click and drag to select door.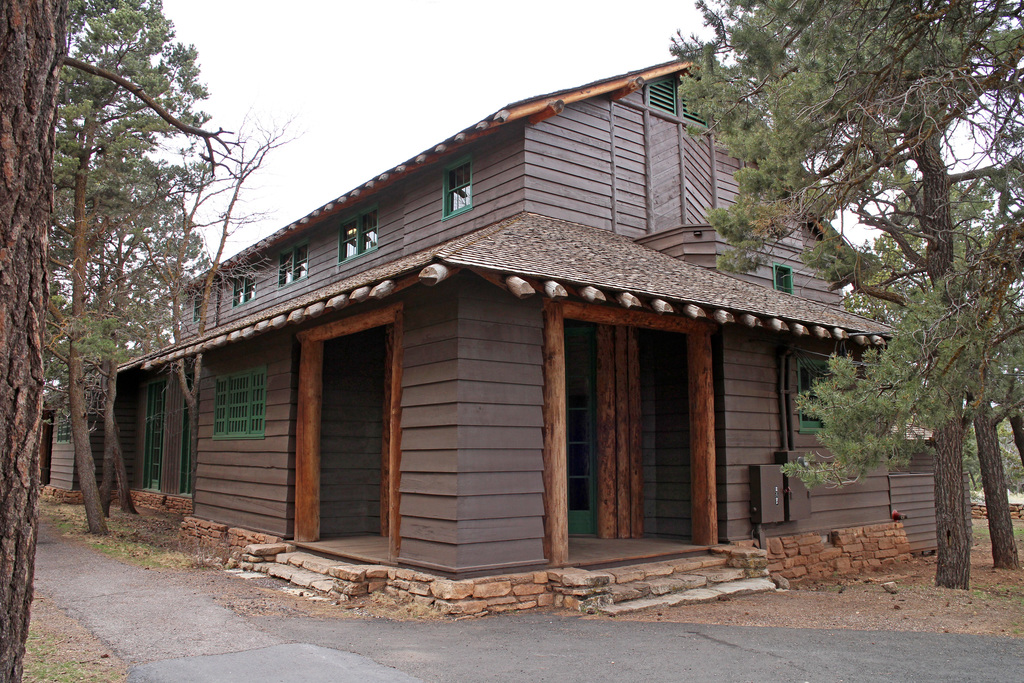
Selection: {"x1": 560, "y1": 336, "x2": 600, "y2": 536}.
